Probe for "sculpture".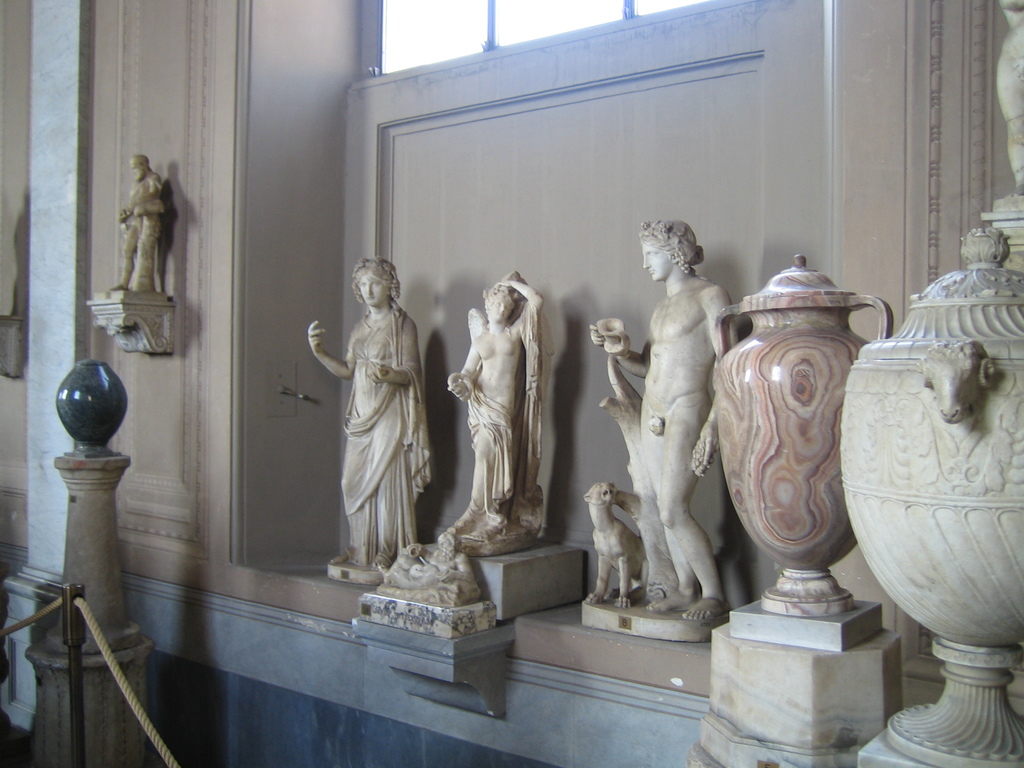
Probe result: rect(710, 229, 890, 620).
